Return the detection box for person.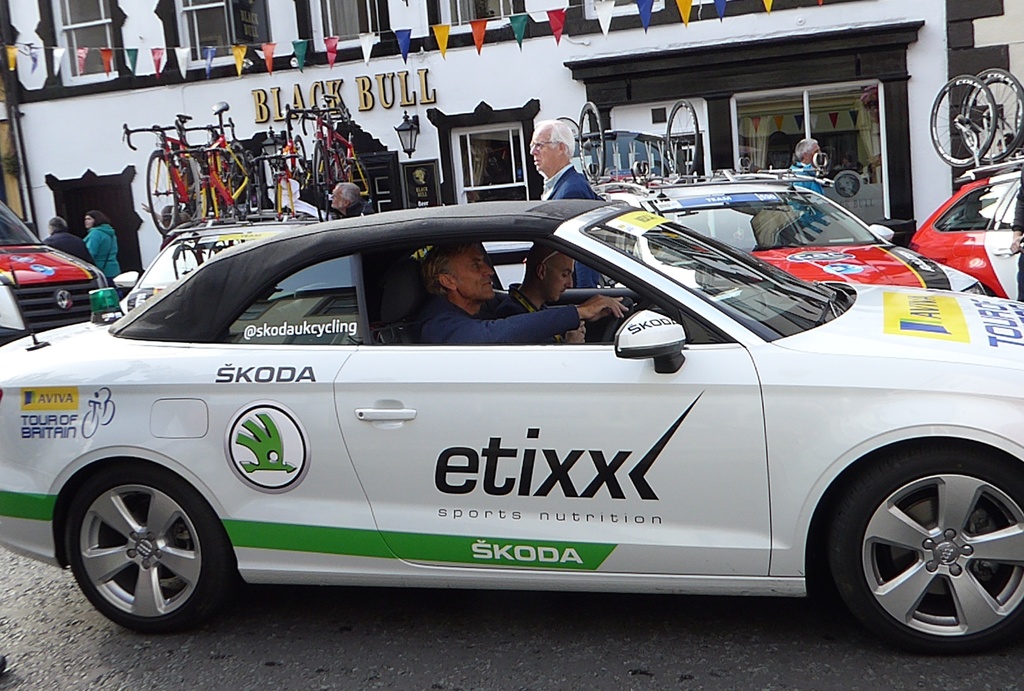
bbox=(1009, 168, 1023, 298).
